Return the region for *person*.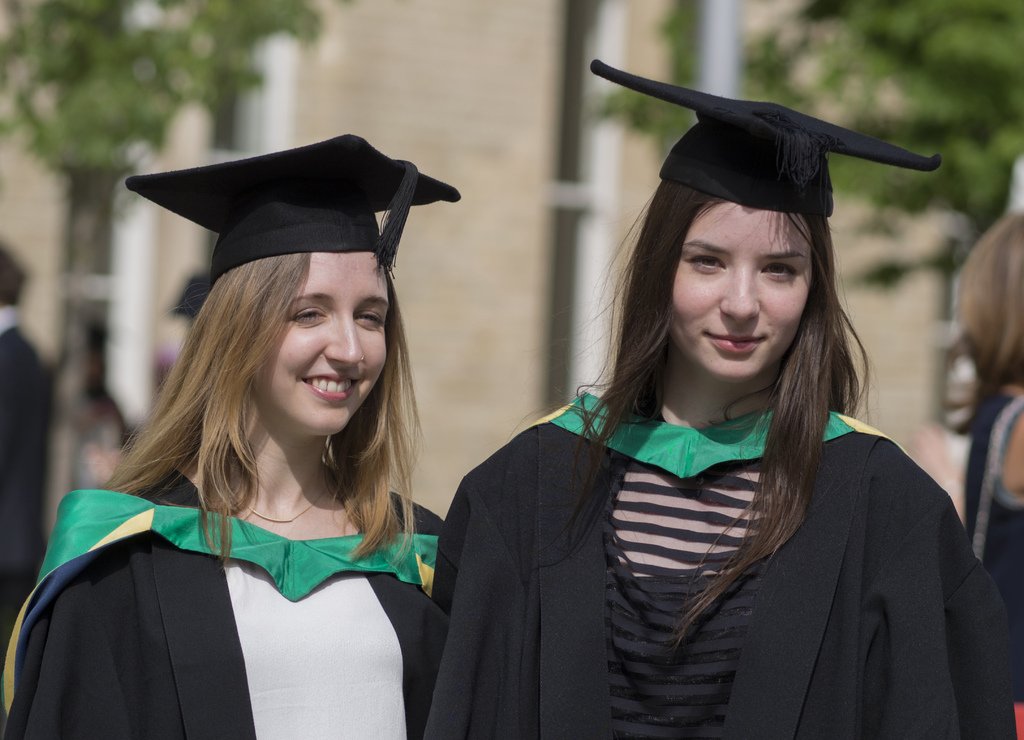
0/245/56/639.
